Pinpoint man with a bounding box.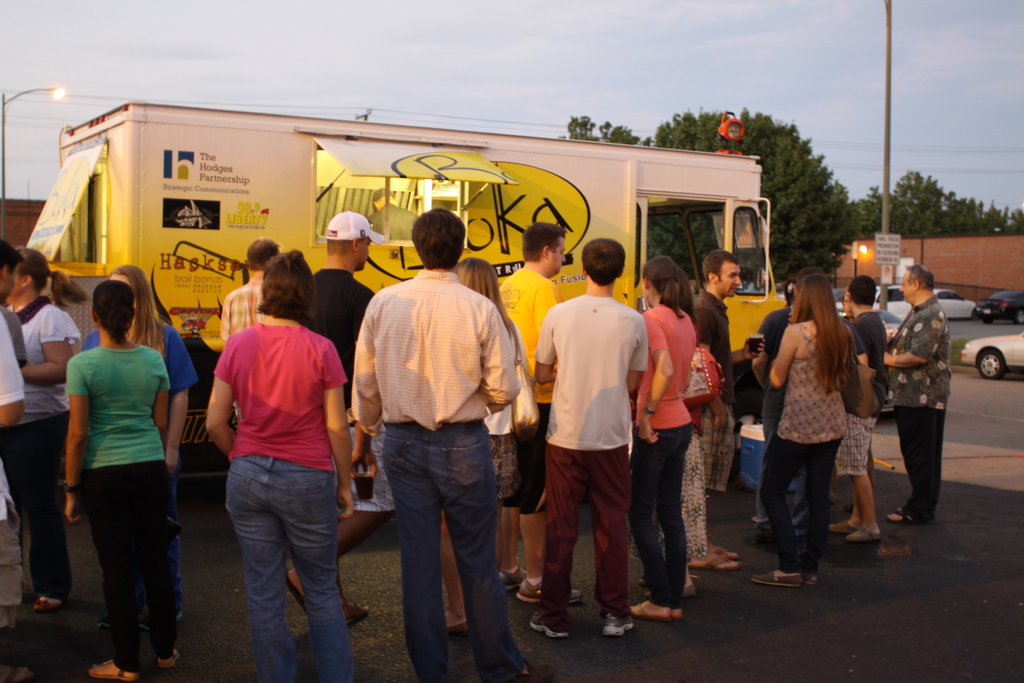
l=816, t=273, r=892, b=548.
